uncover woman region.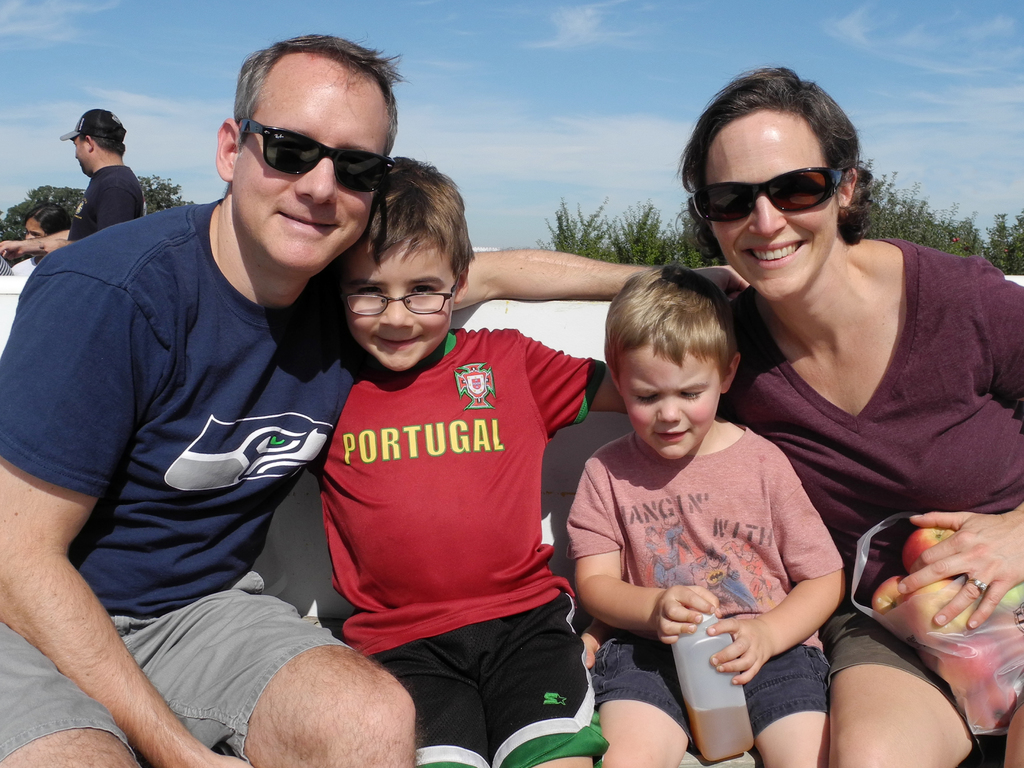
Uncovered: bbox=(717, 80, 990, 697).
